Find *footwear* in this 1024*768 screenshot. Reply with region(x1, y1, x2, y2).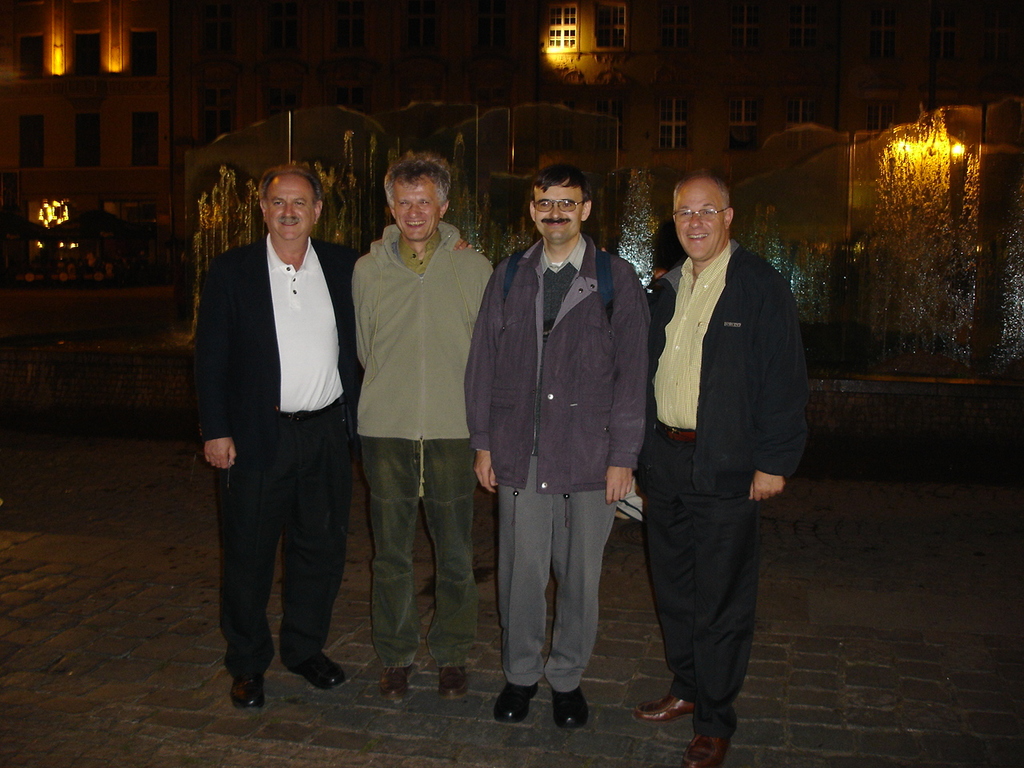
region(490, 678, 542, 726).
